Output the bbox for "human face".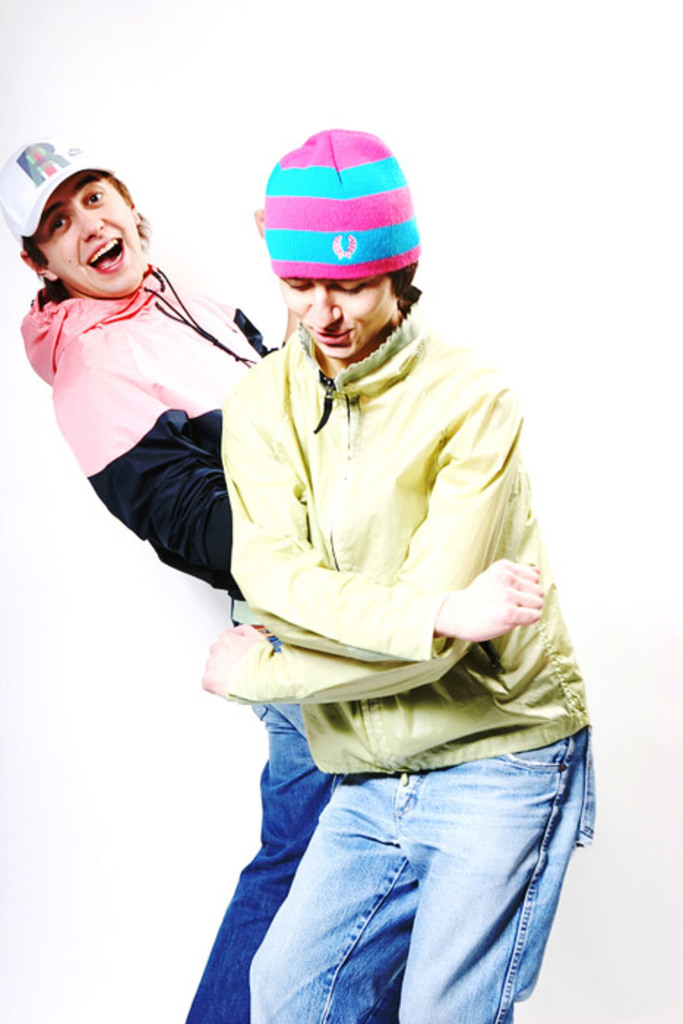
box(31, 176, 140, 297).
